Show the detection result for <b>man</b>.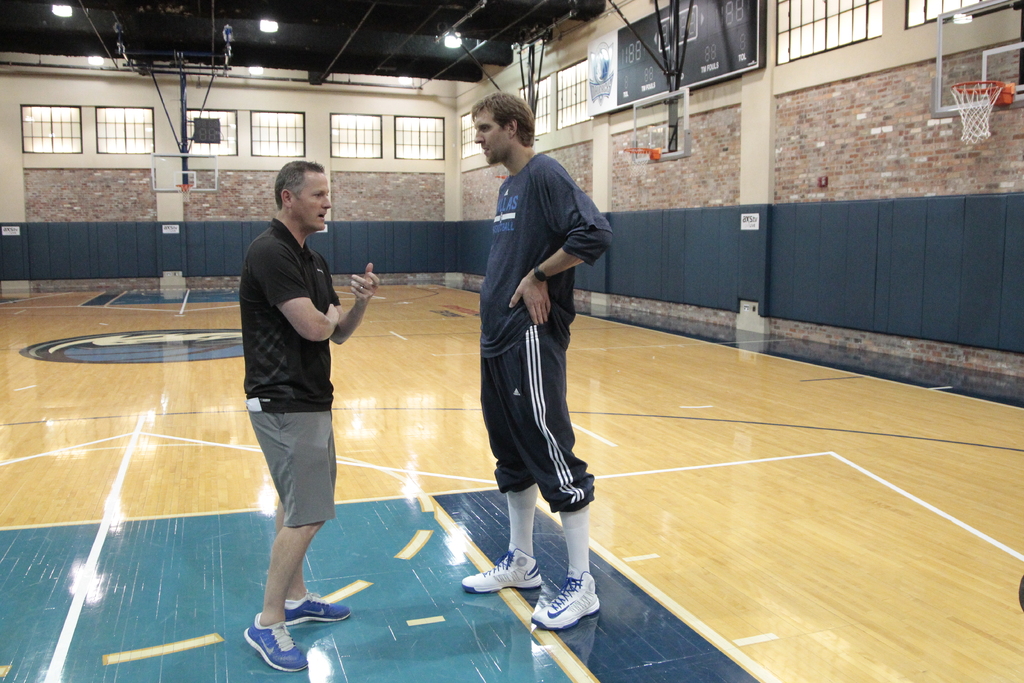
[x1=454, y1=54, x2=615, y2=631].
